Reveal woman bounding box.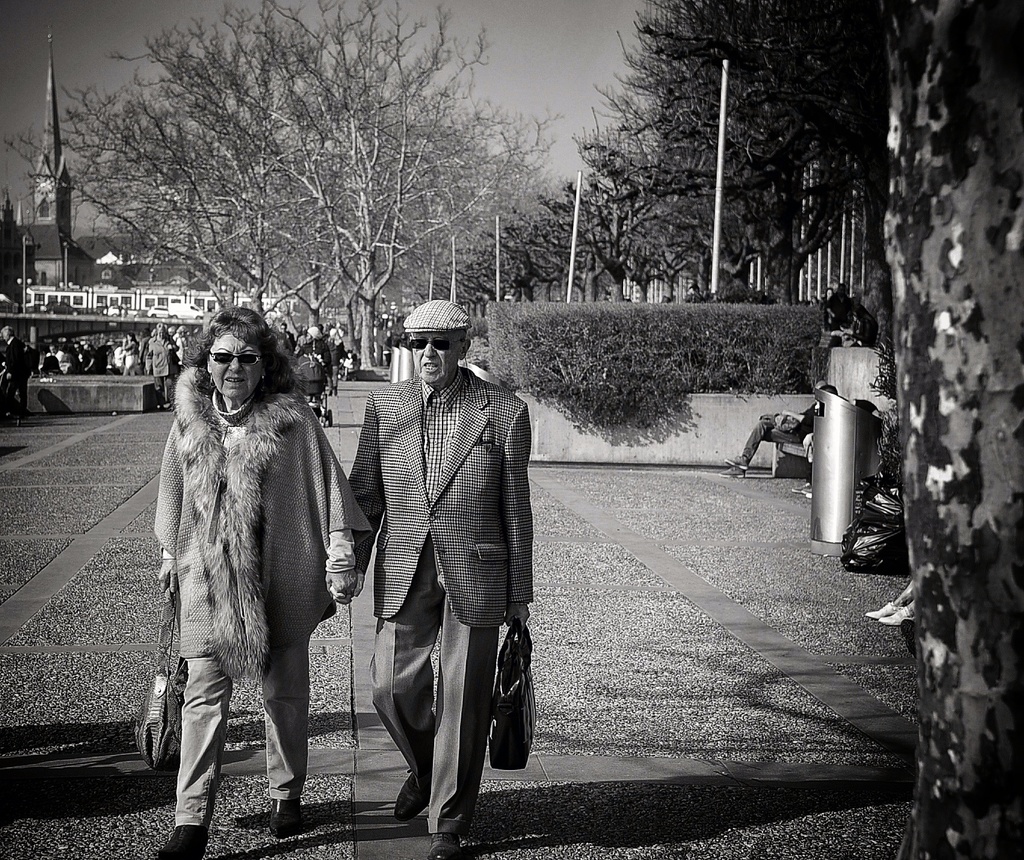
Revealed: box=[157, 300, 364, 859].
